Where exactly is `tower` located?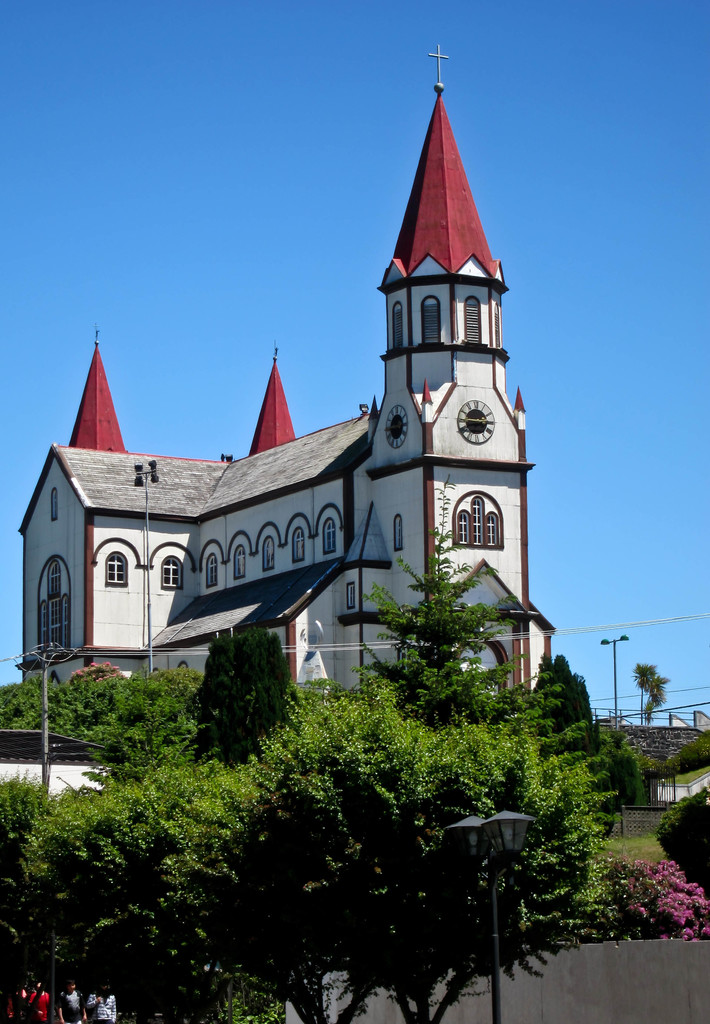
Its bounding box is (371, 43, 542, 692).
